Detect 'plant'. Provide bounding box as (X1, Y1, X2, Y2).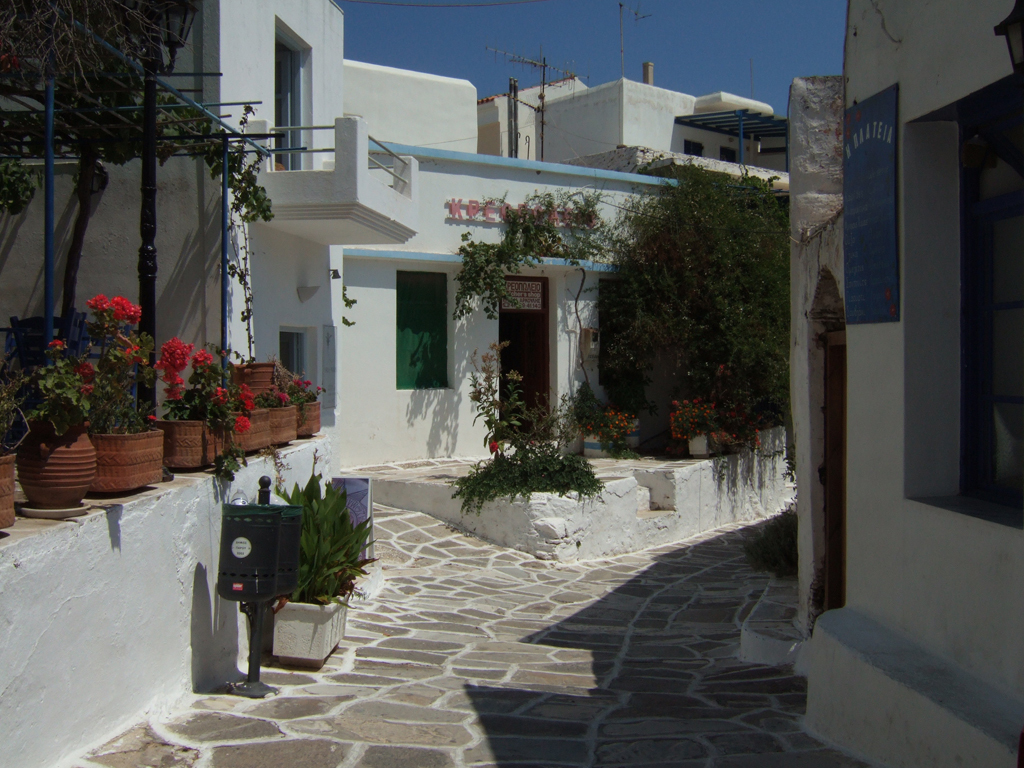
(466, 335, 573, 464).
